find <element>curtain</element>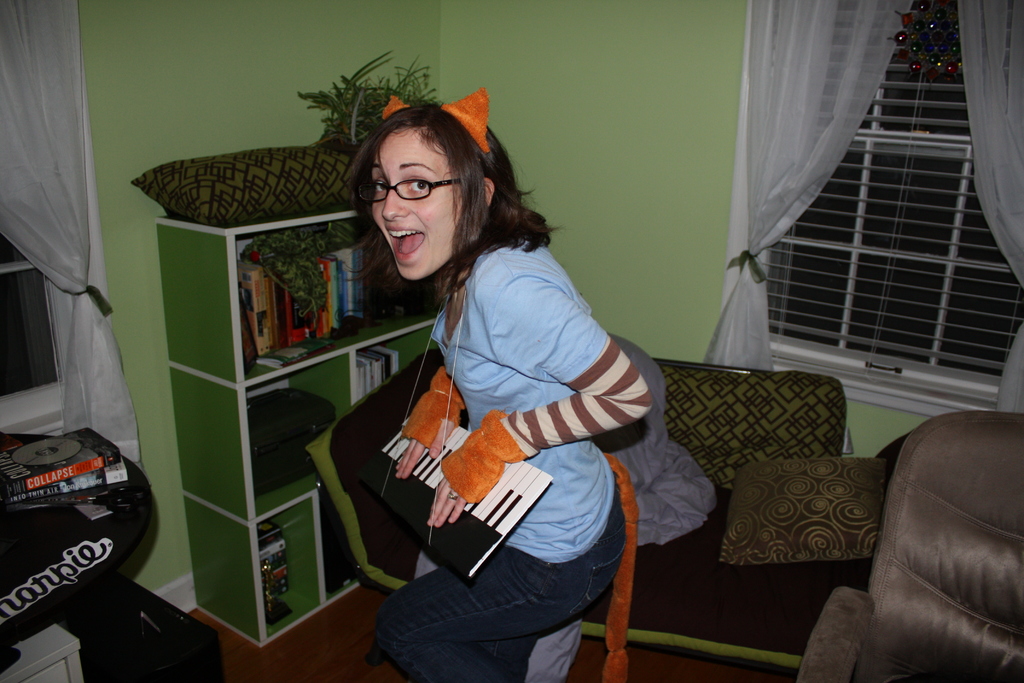
(700, 0, 916, 370)
